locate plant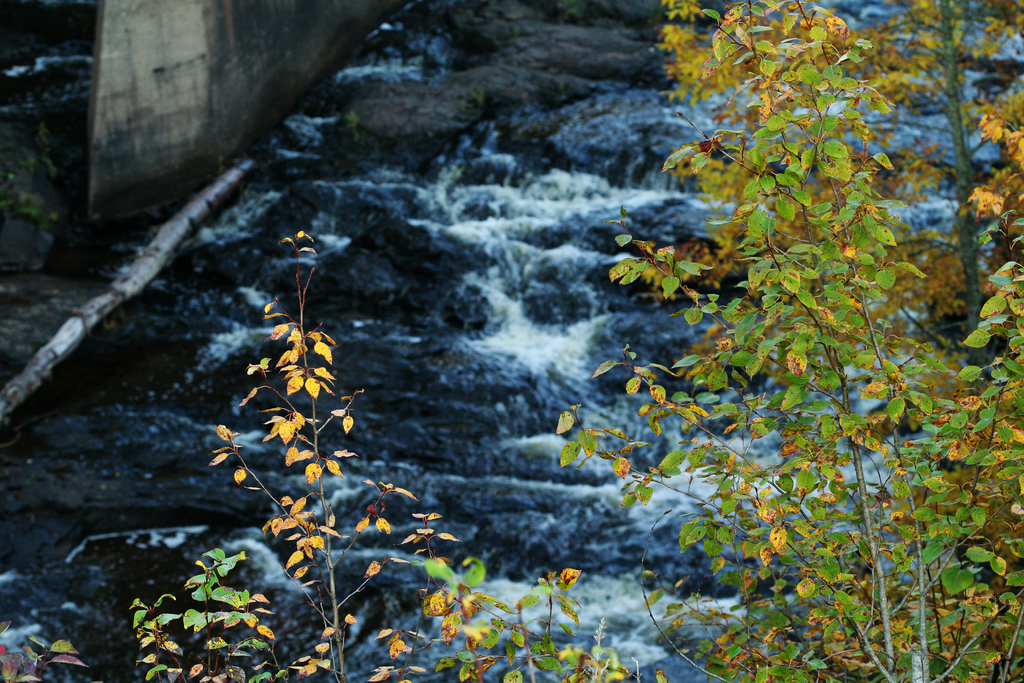
crop(119, 589, 188, 682)
